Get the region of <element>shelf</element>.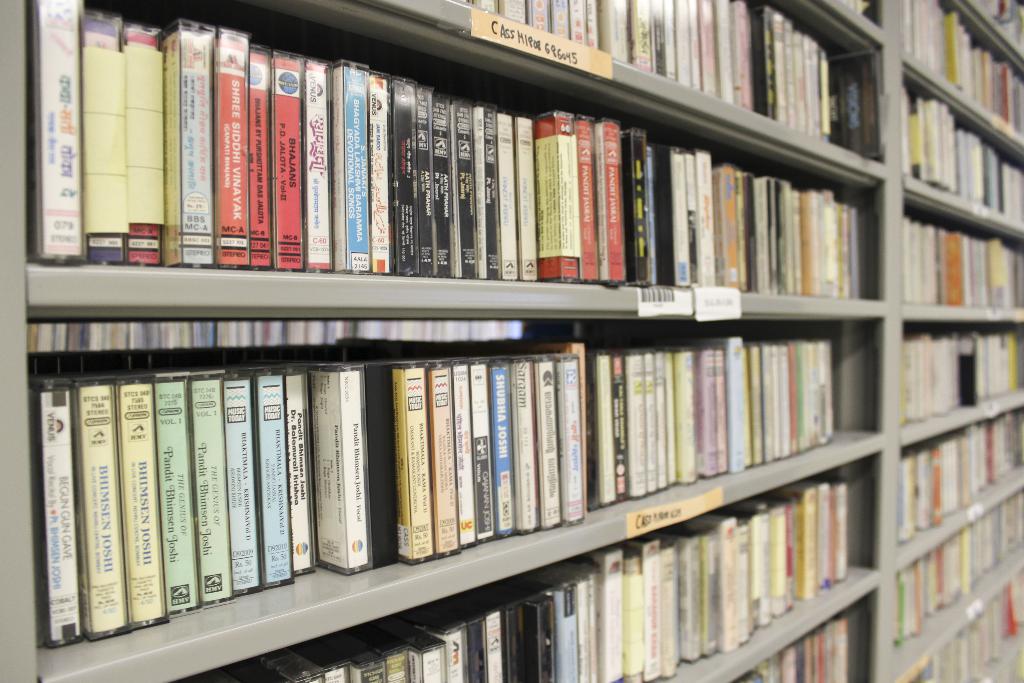
box(909, 201, 1023, 311).
